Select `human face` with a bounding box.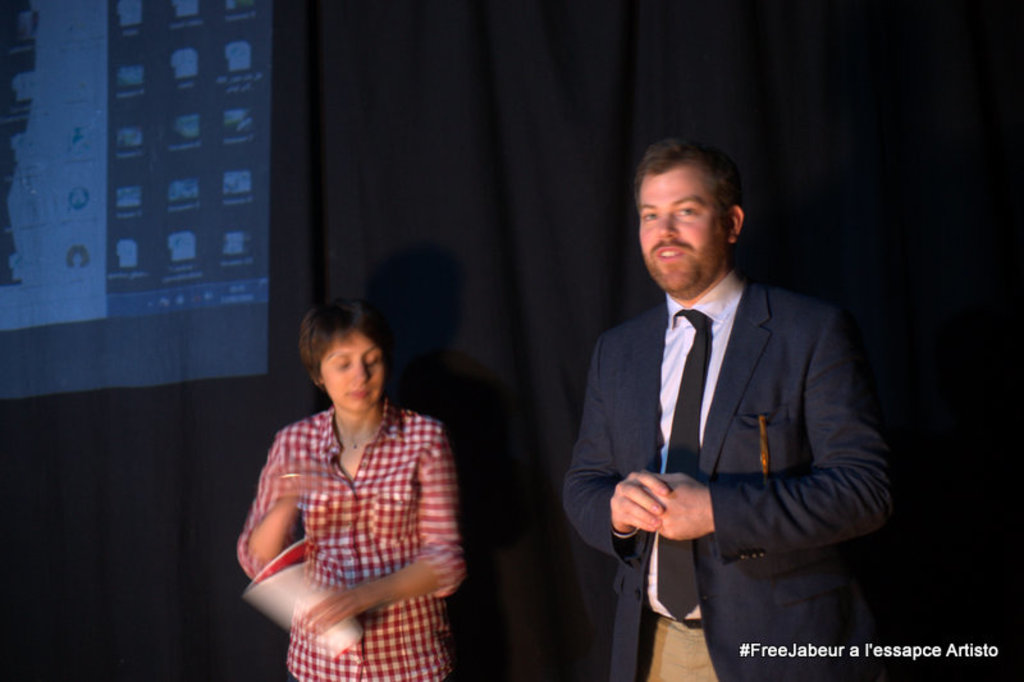
bbox=[320, 331, 385, 416].
